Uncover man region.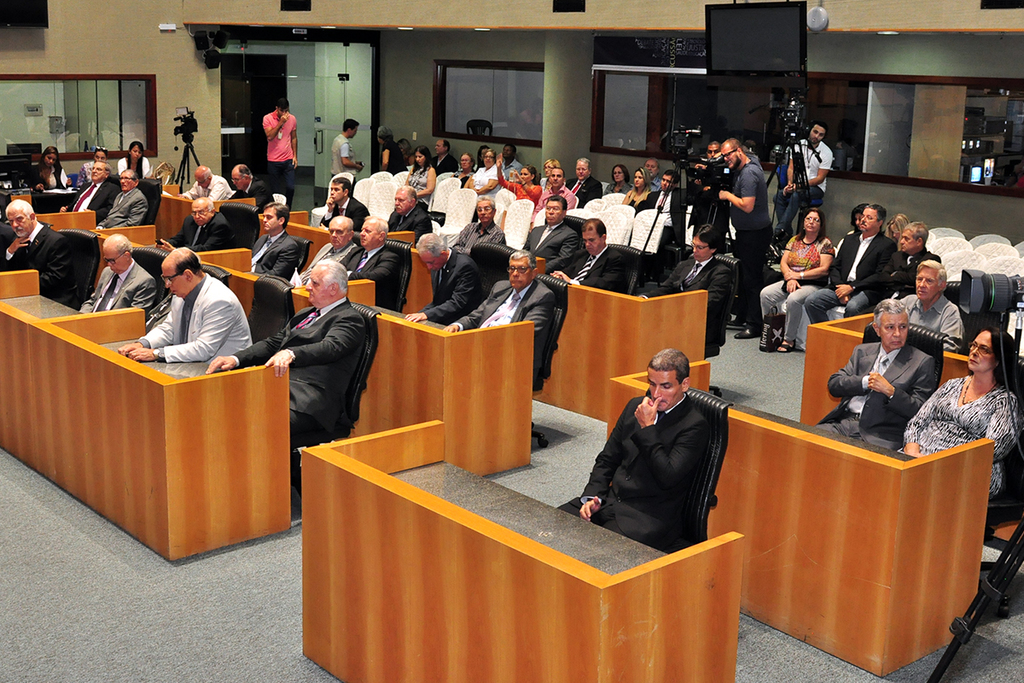
Uncovered: rect(440, 249, 556, 381).
